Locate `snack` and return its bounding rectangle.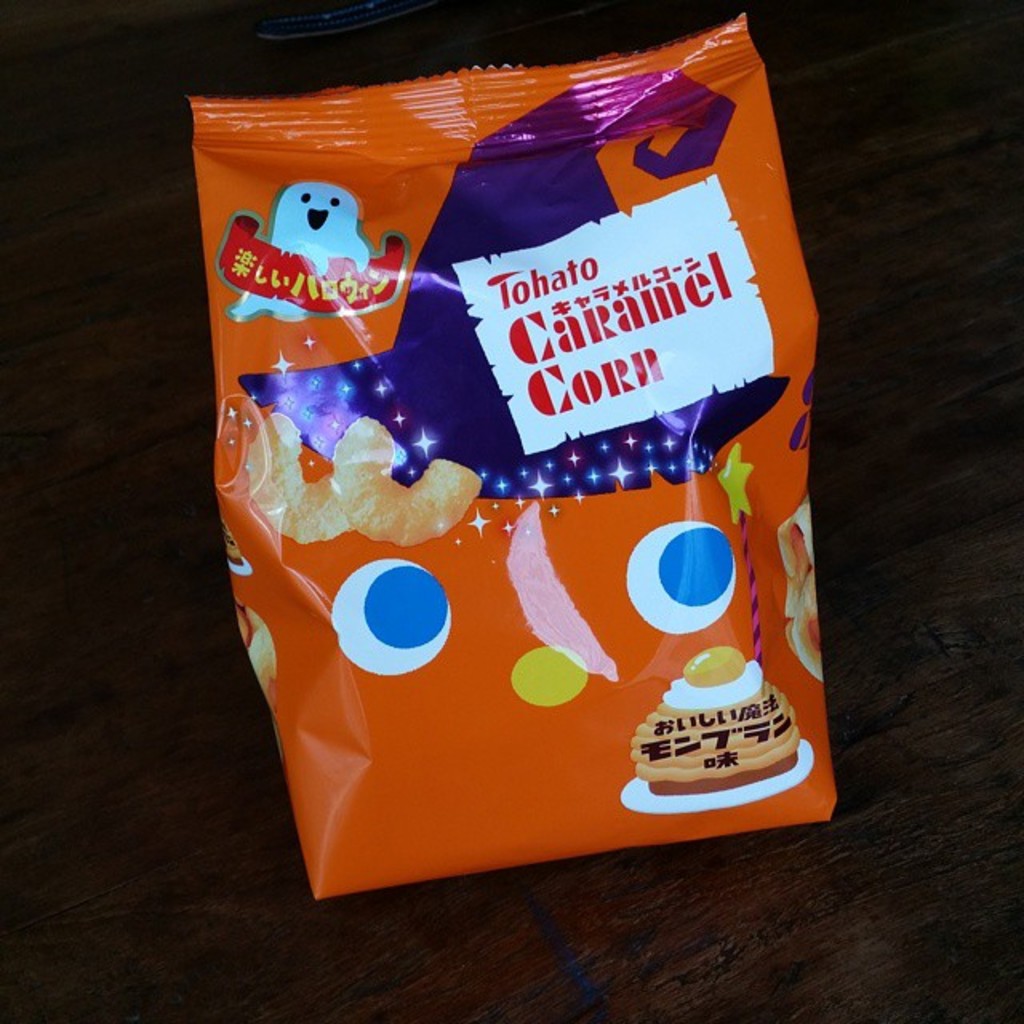
rect(768, 494, 827, 682).
